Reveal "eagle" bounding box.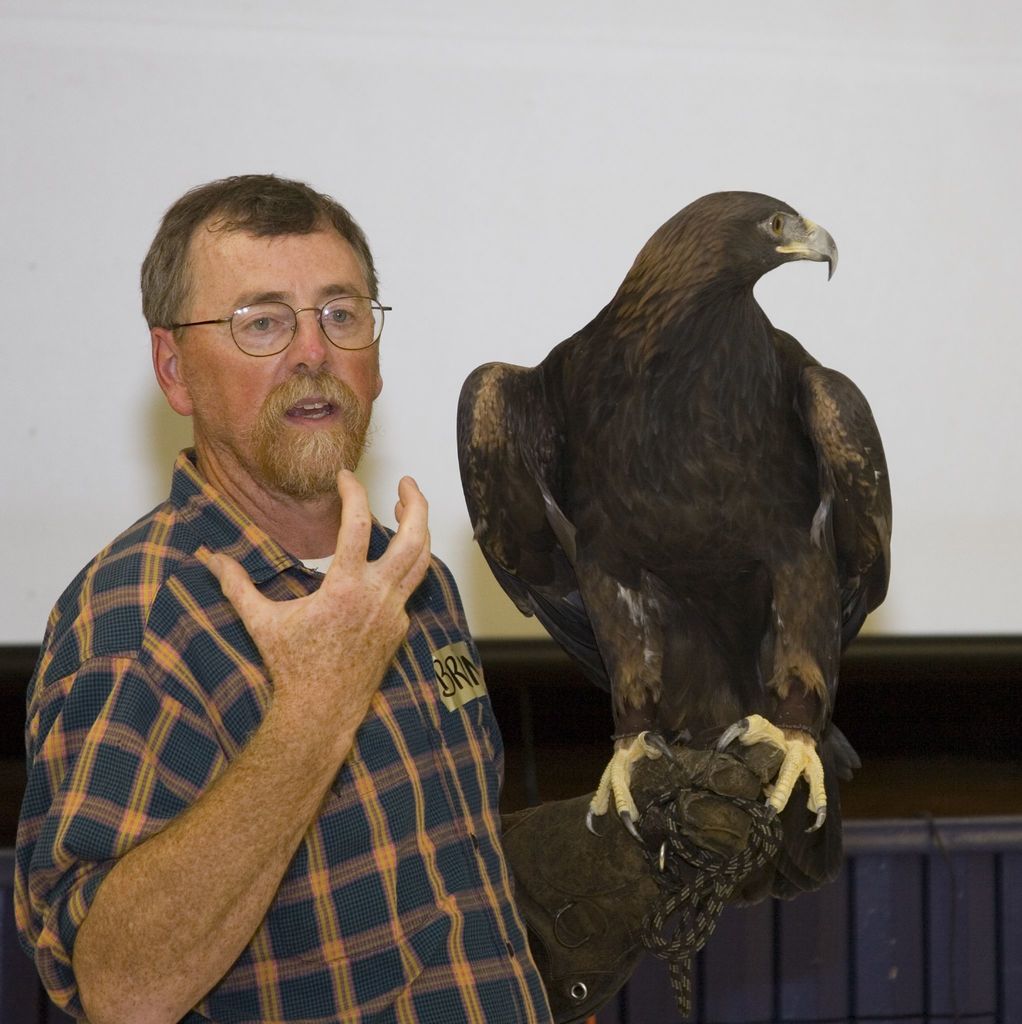
Revealed: select_region(456, 192, 900, 915).
